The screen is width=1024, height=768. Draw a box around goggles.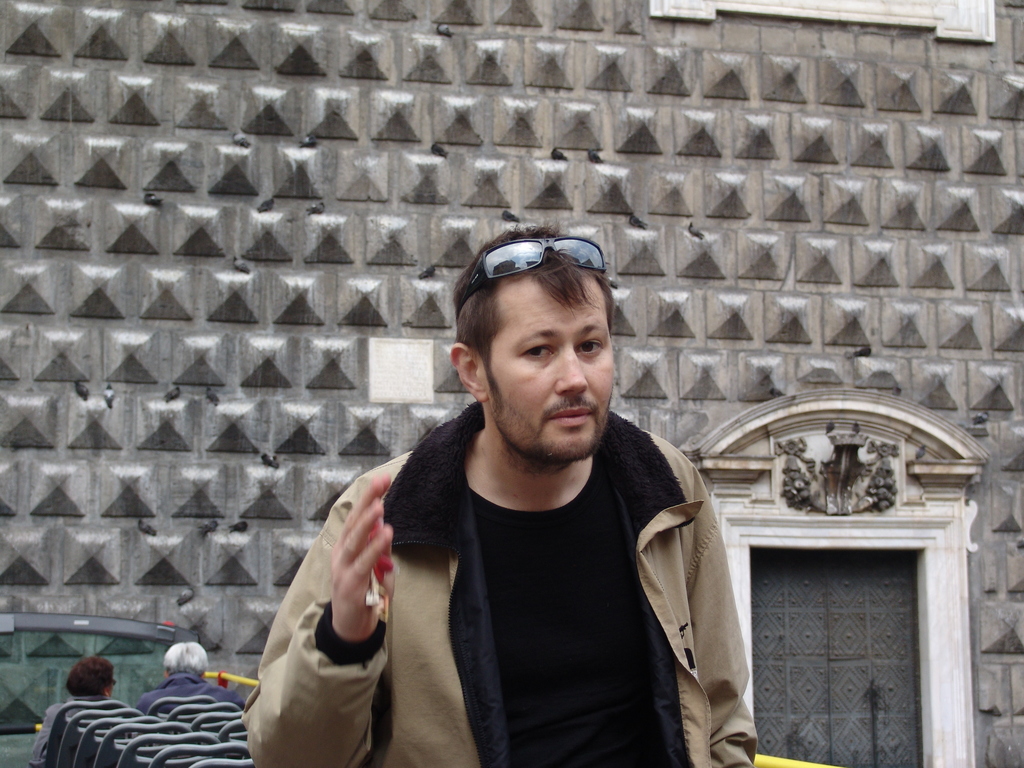
455, 234, 607, 305.
